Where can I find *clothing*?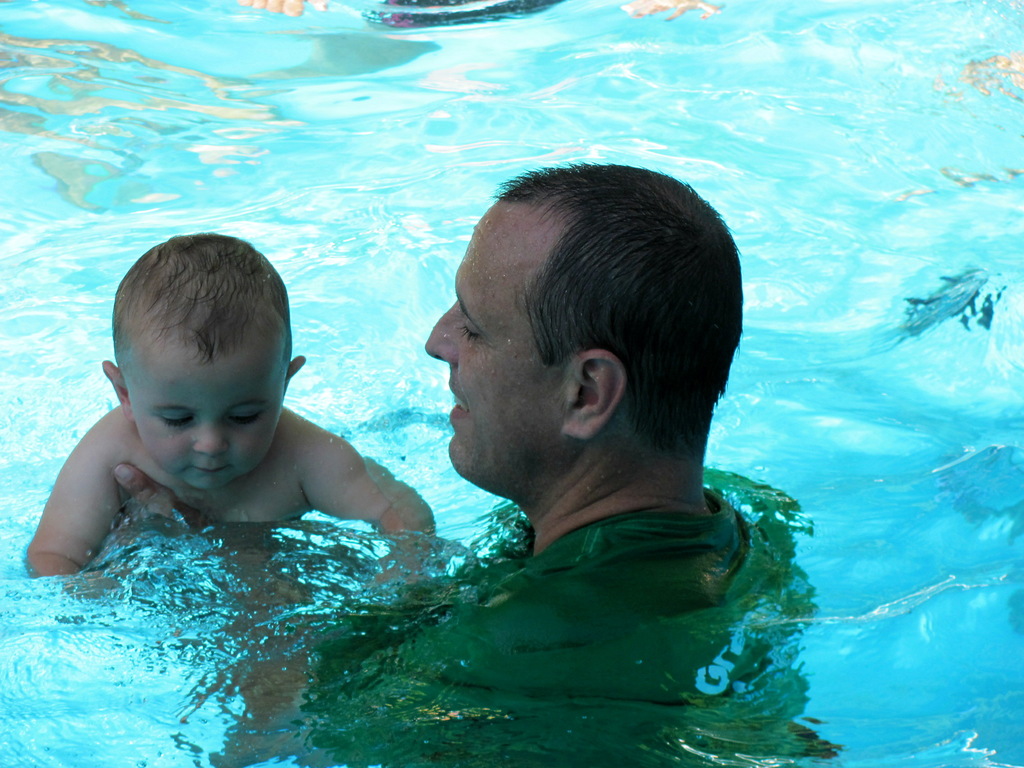
You can find it at [left=518, top=480, right=744, bottom=579].
